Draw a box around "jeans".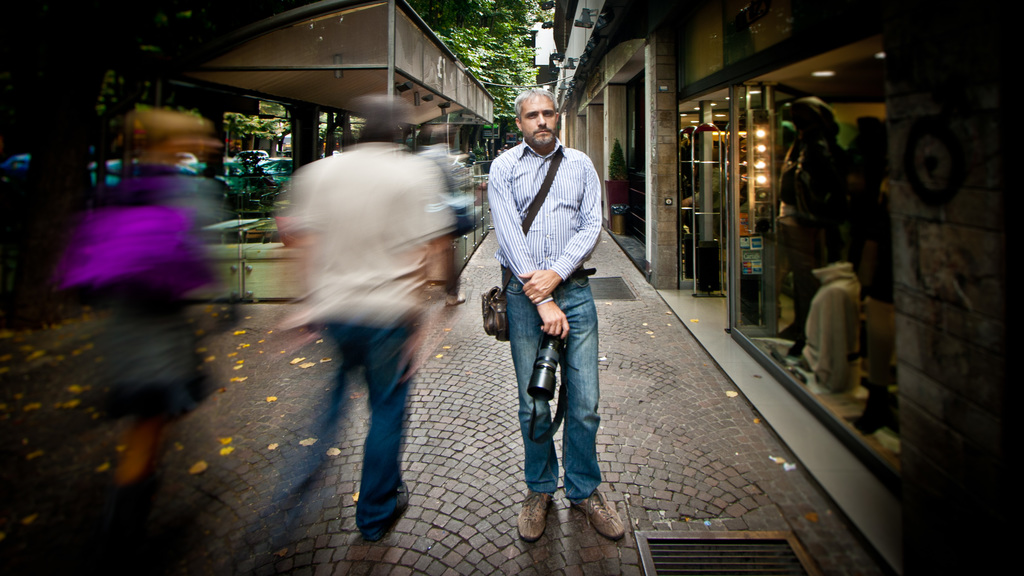
box(261, 322, 413, 533).
